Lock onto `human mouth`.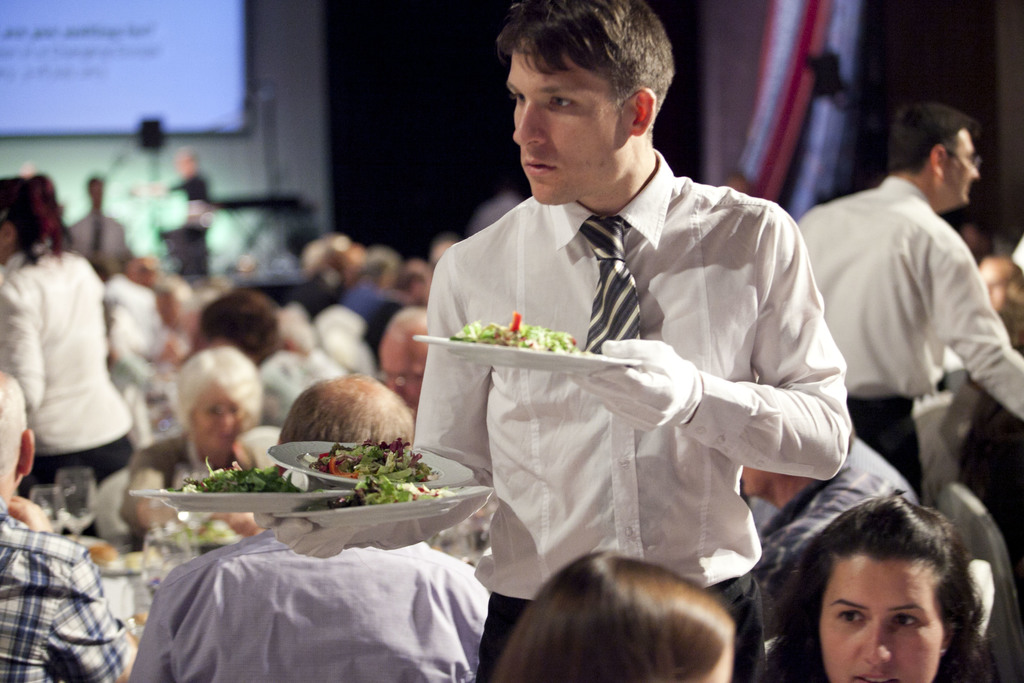
Locked: [x1=520, y1=152, x2=563, y2=183].
